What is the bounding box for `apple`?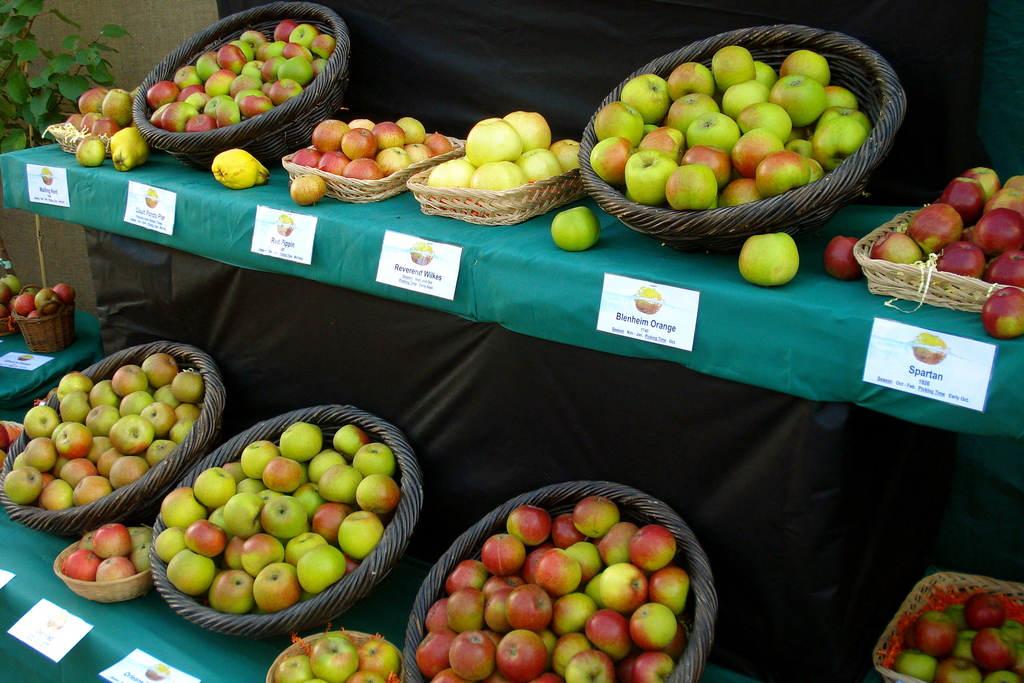
x1=54, y1=285, x2=76, y2=308.
